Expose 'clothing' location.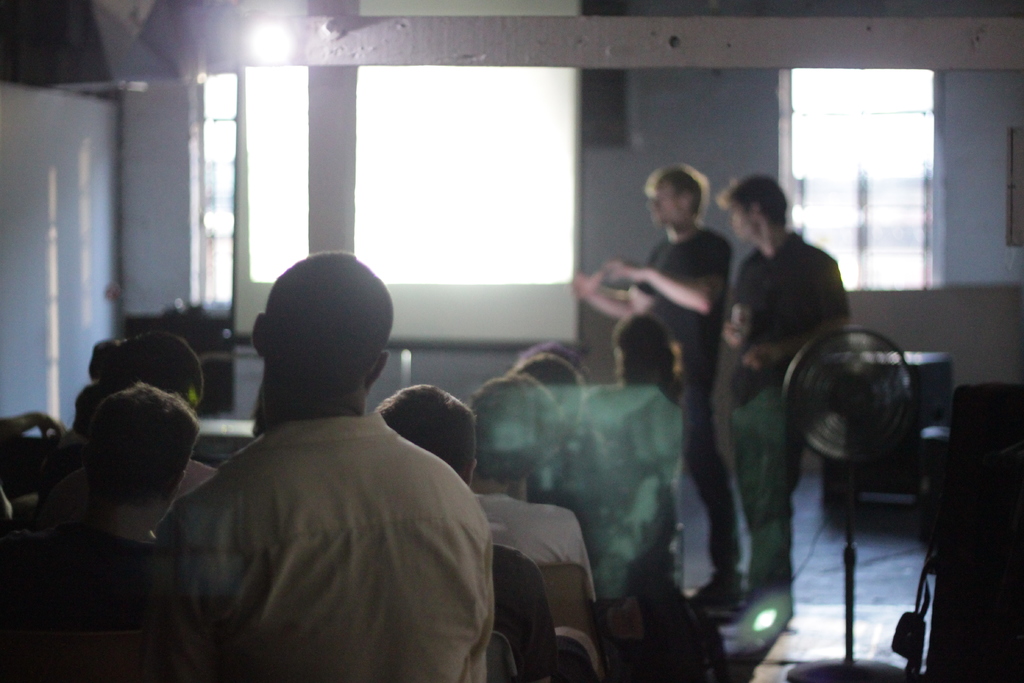
Exposed at x1=3, y1=524, x2=158, y2=629.
